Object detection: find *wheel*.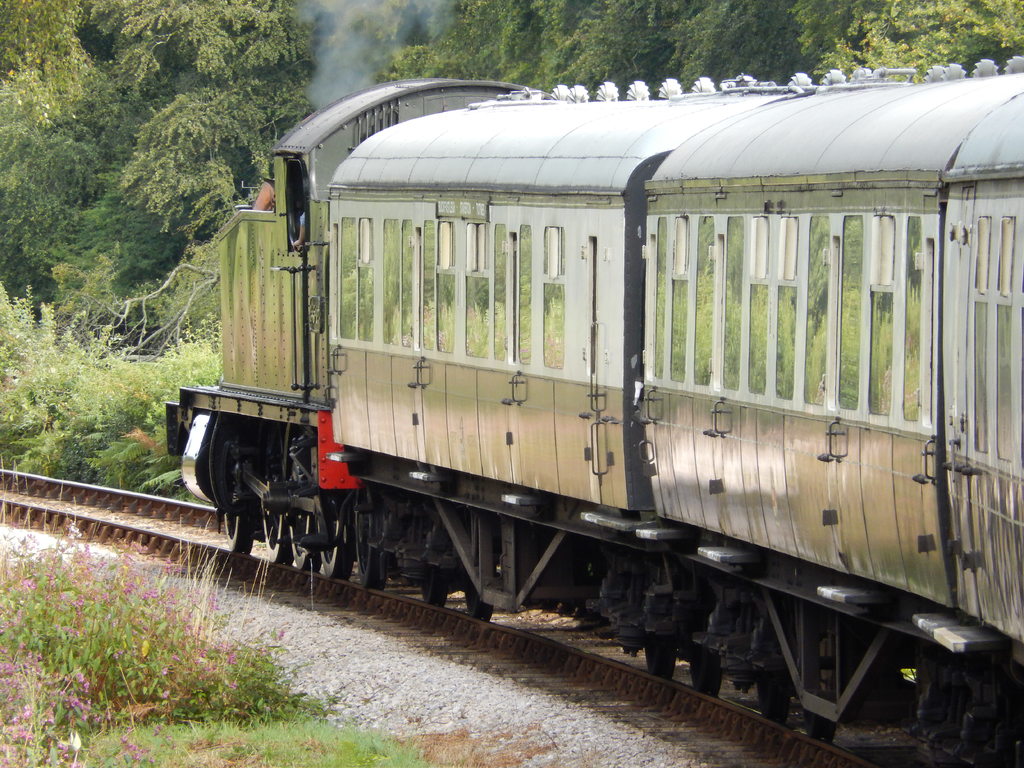
[258, 463, 289, 561].
